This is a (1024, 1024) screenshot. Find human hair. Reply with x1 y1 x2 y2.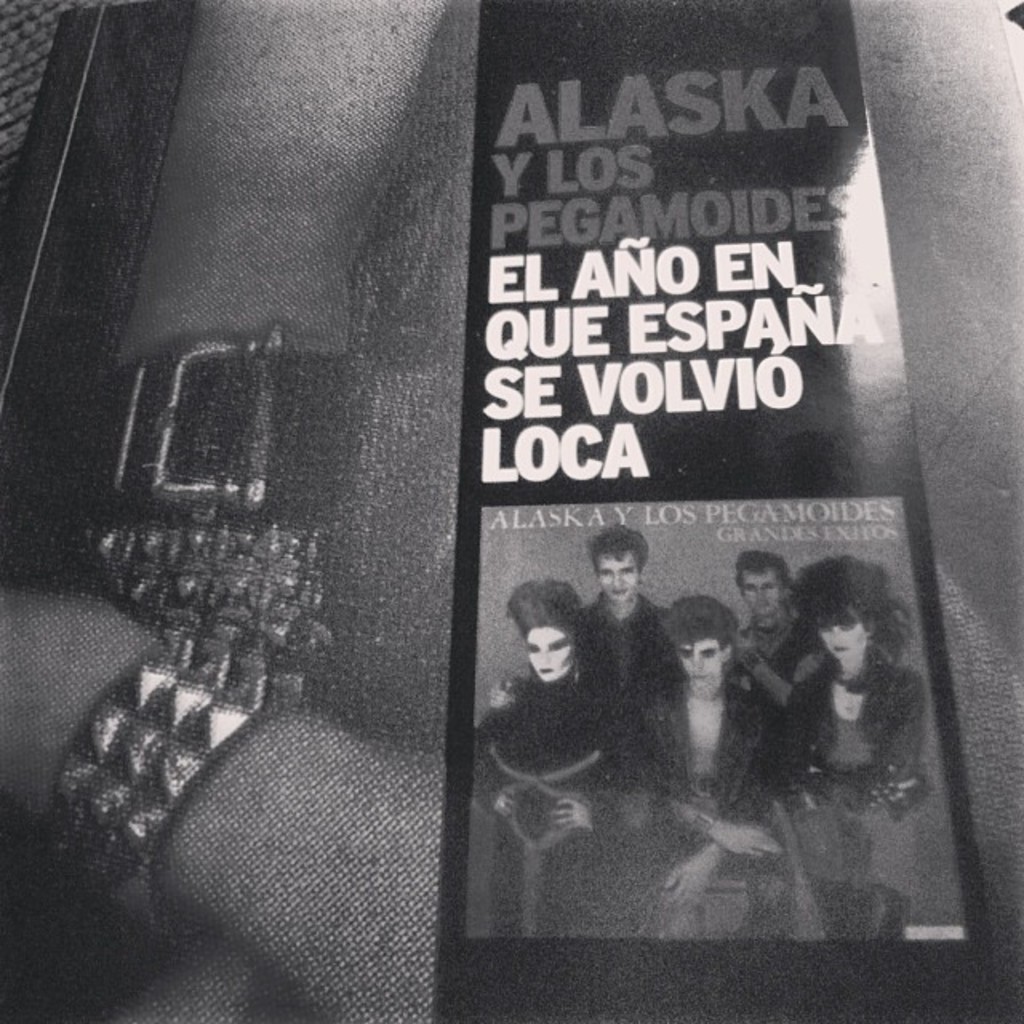
774 549 914 696.
